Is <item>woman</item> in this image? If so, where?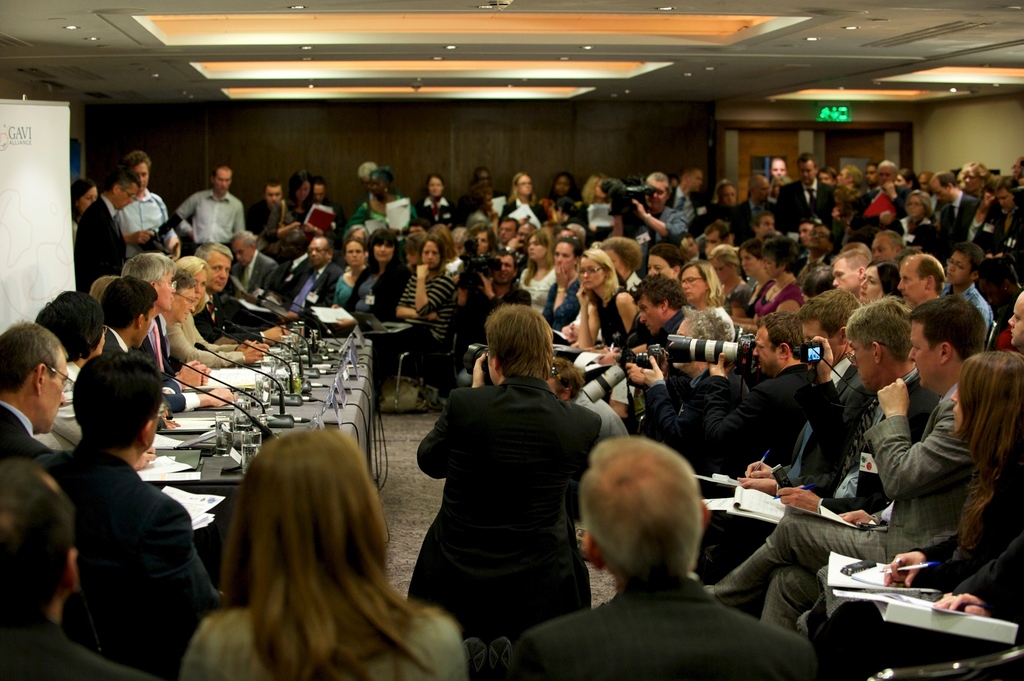
Yes, at <box>701,177,742,231</box>.
